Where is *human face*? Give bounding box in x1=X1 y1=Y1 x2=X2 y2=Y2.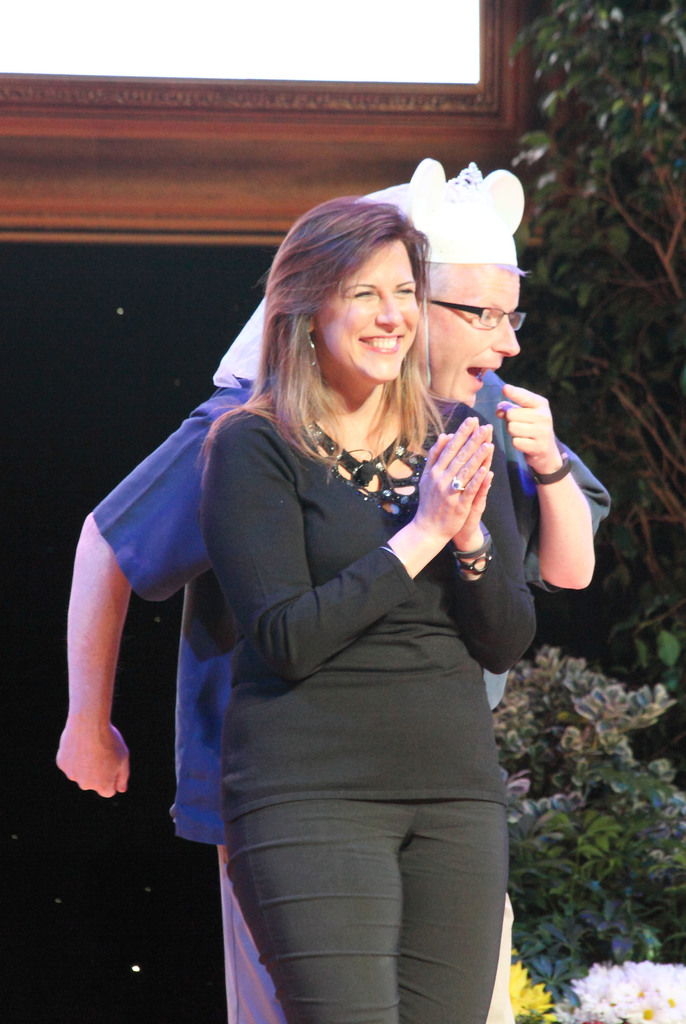
x1=418 y1=259 x2=521 y2=420.
